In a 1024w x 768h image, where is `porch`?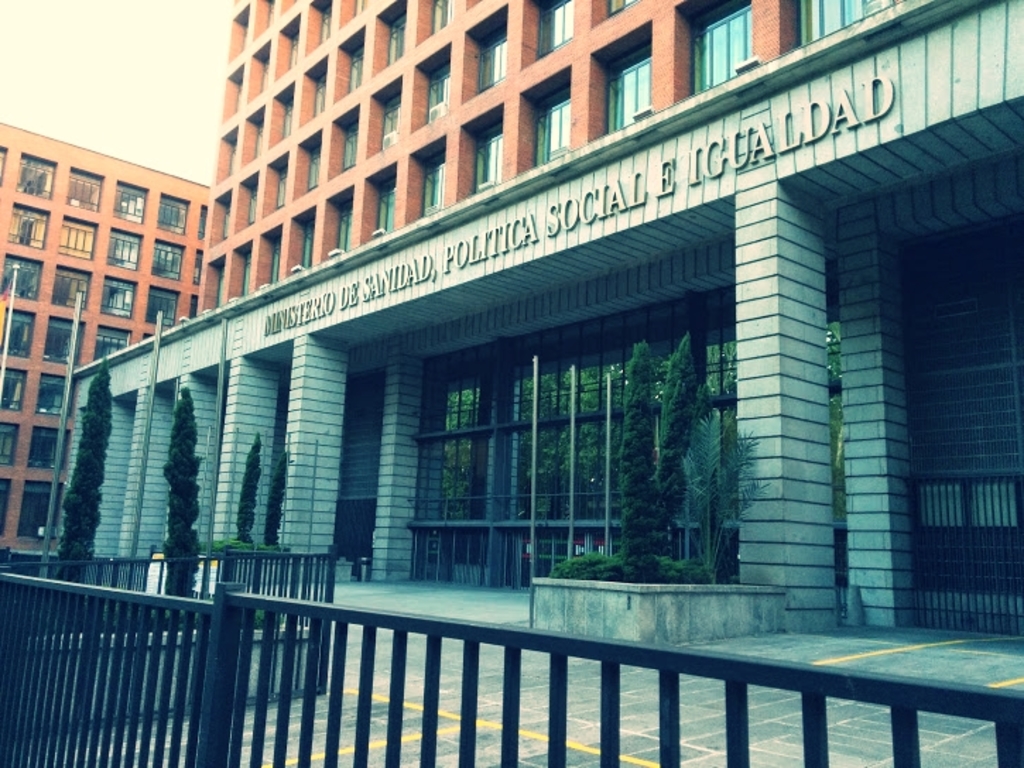
box=[0, 527, 1023, 767].
